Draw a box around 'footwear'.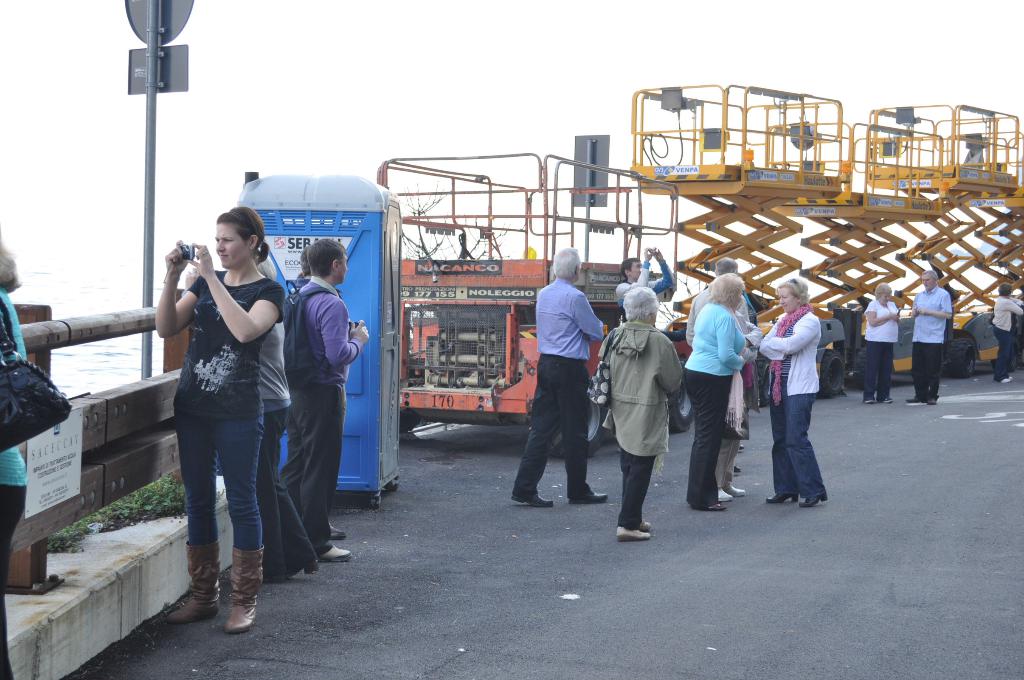
{"left": 230, "top": 541, "right": 266, "bottom": 631}.
